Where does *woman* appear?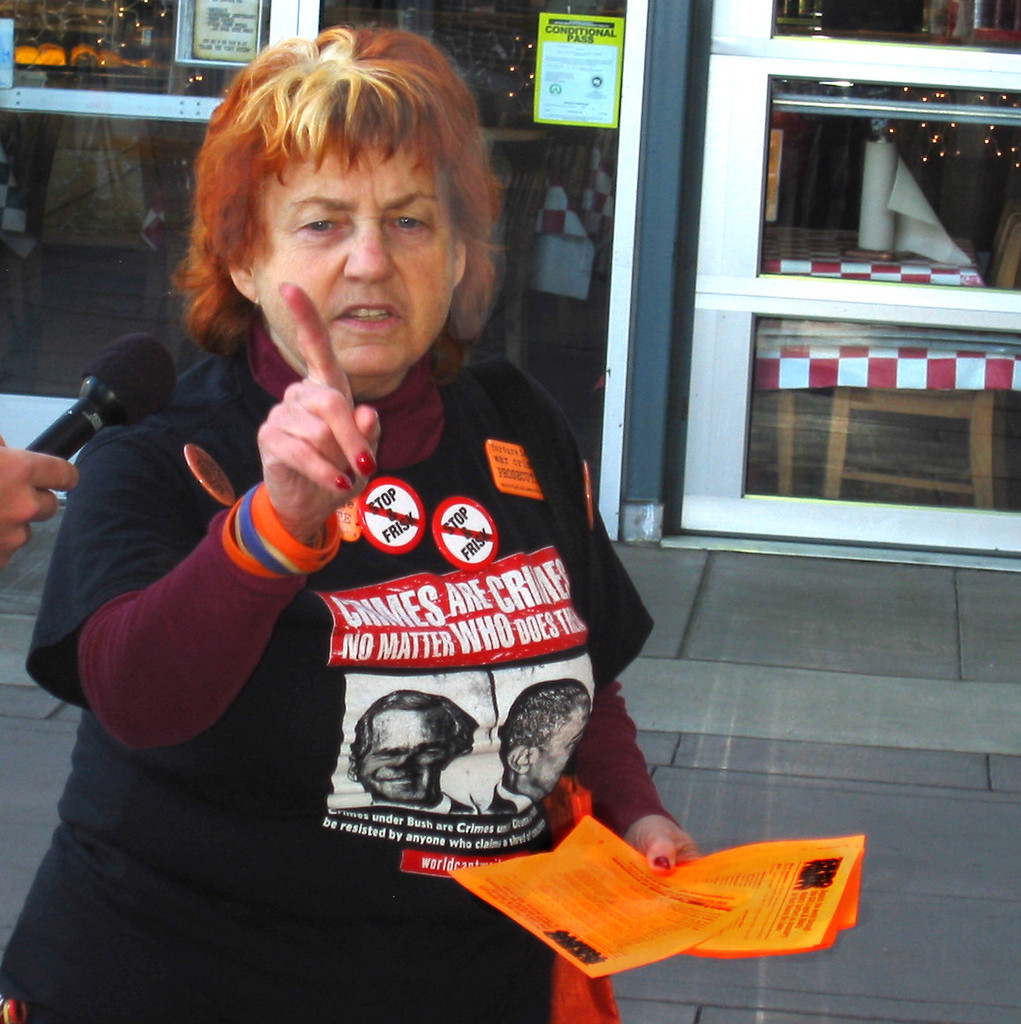
Appears at <region>61, 59, 738, 987</region>.
